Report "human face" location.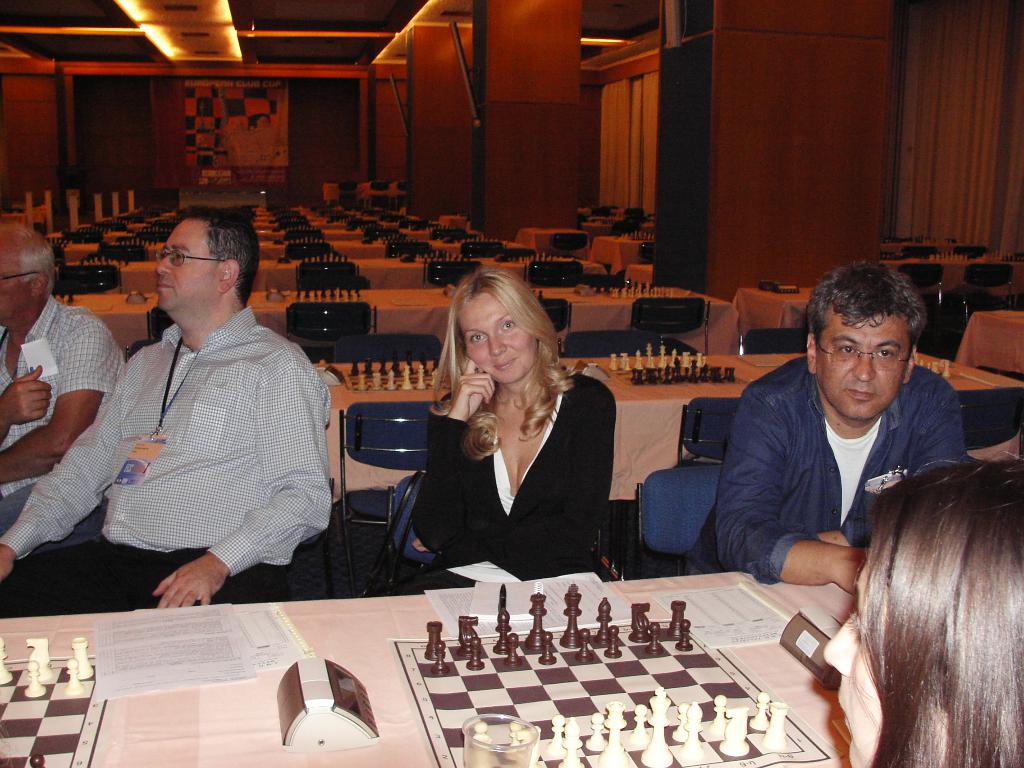
Report: <box>826,559,945,767</box>.
